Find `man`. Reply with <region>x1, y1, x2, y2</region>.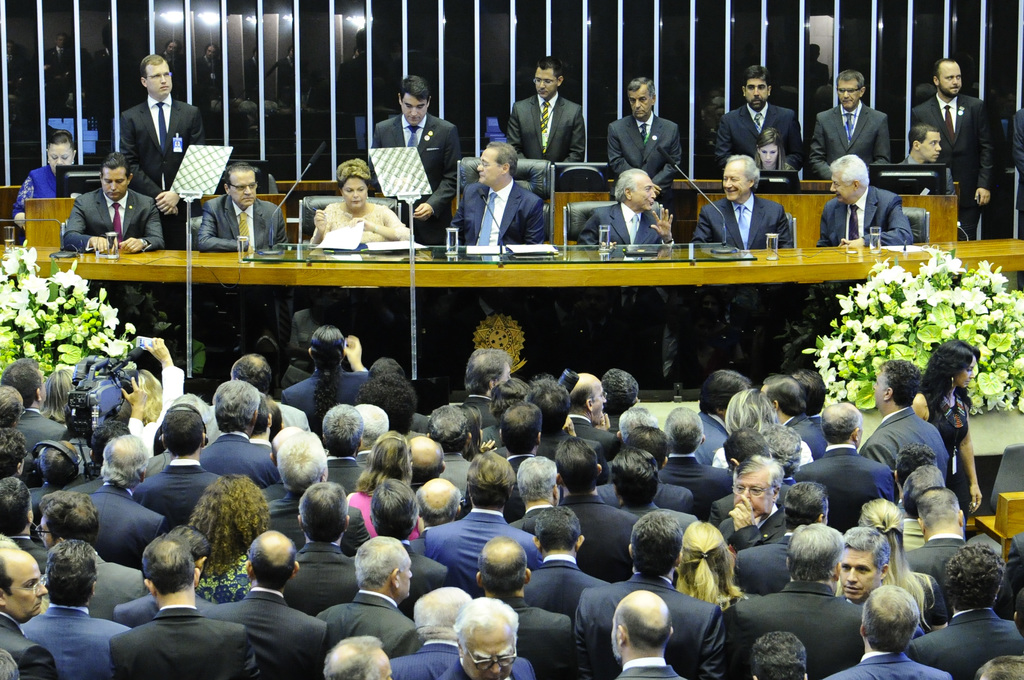
<region>729, 472, 835, 595</region>.
